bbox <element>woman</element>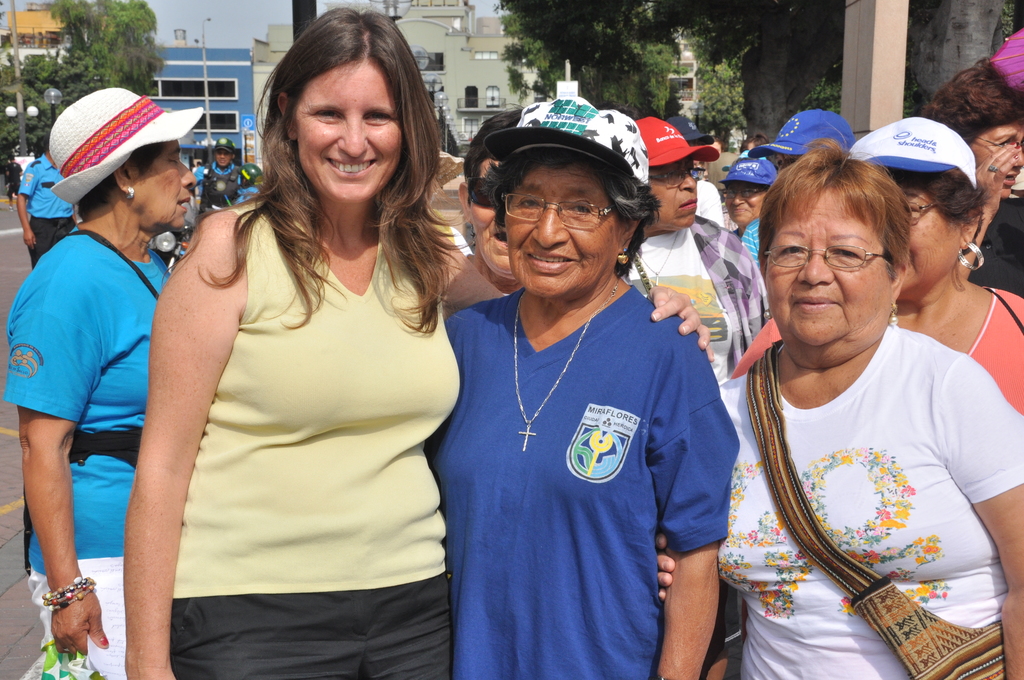
Rect(425, 94, 742, 679)
